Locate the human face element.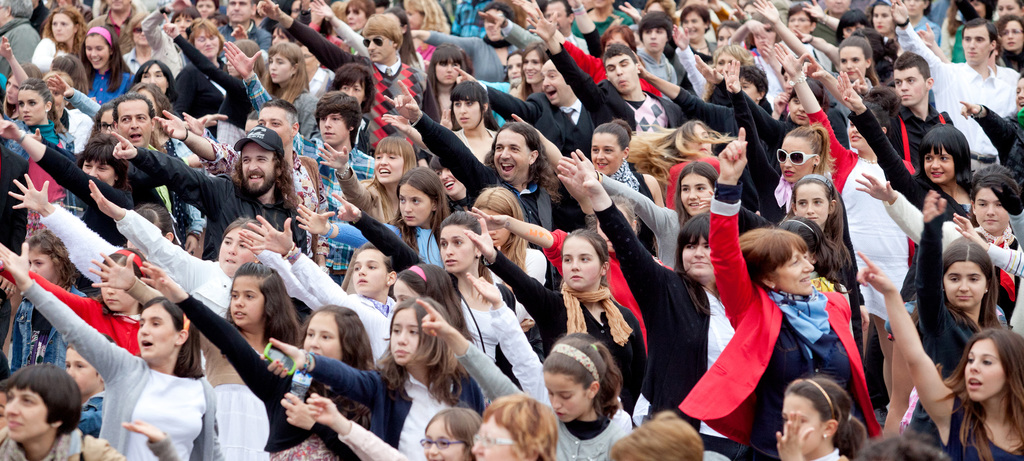
Element bbox: select_region(225, 277, 266, 322).
